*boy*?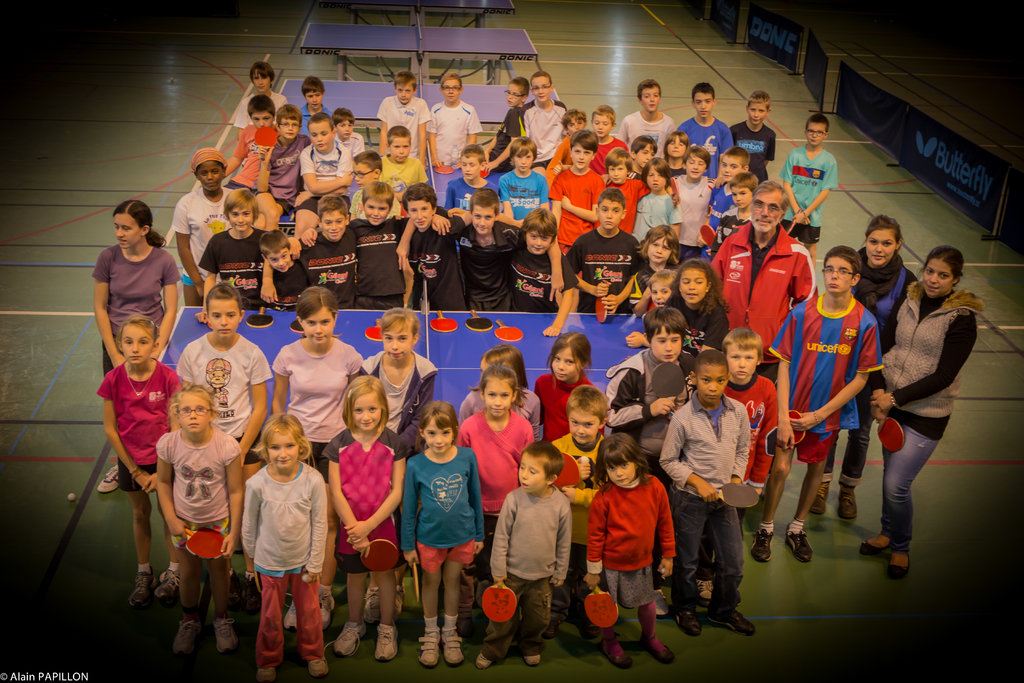
l=380, t=124, r=429, b=202
